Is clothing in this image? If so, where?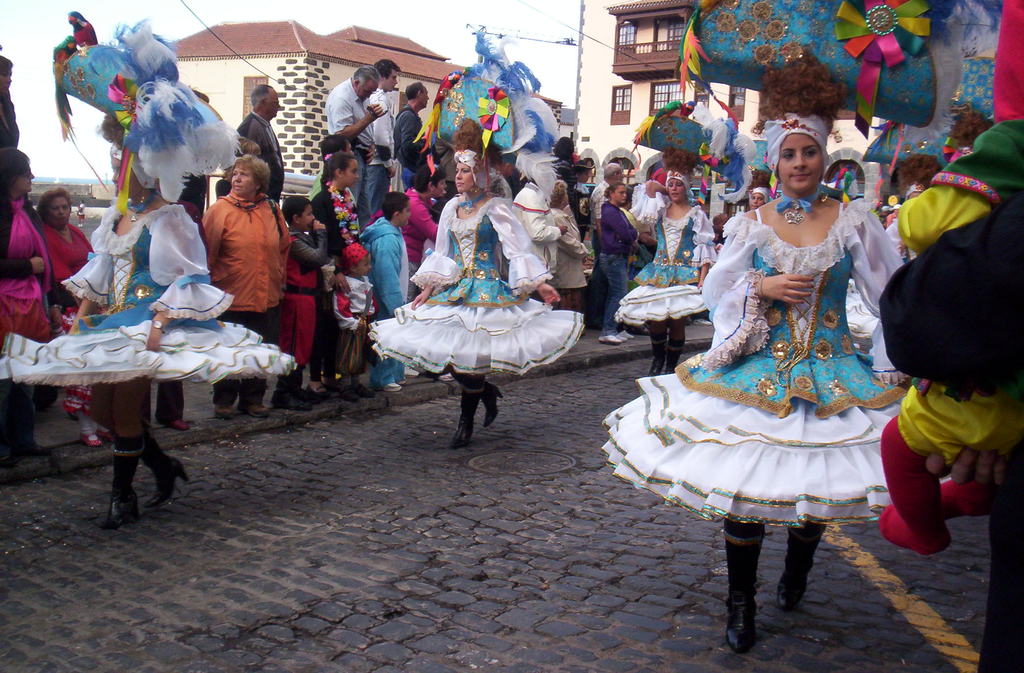
Yes, at Rect(236, 112, 283, 204).
